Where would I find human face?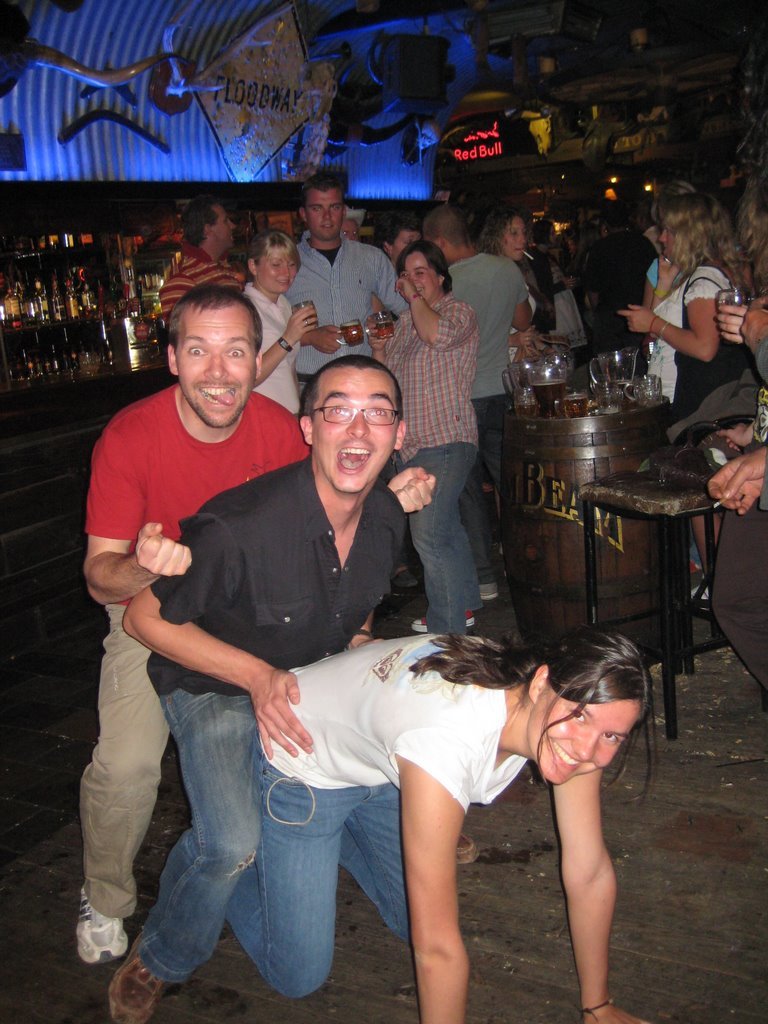
At [x1=181, y1=313, x2=252, y2=426].
